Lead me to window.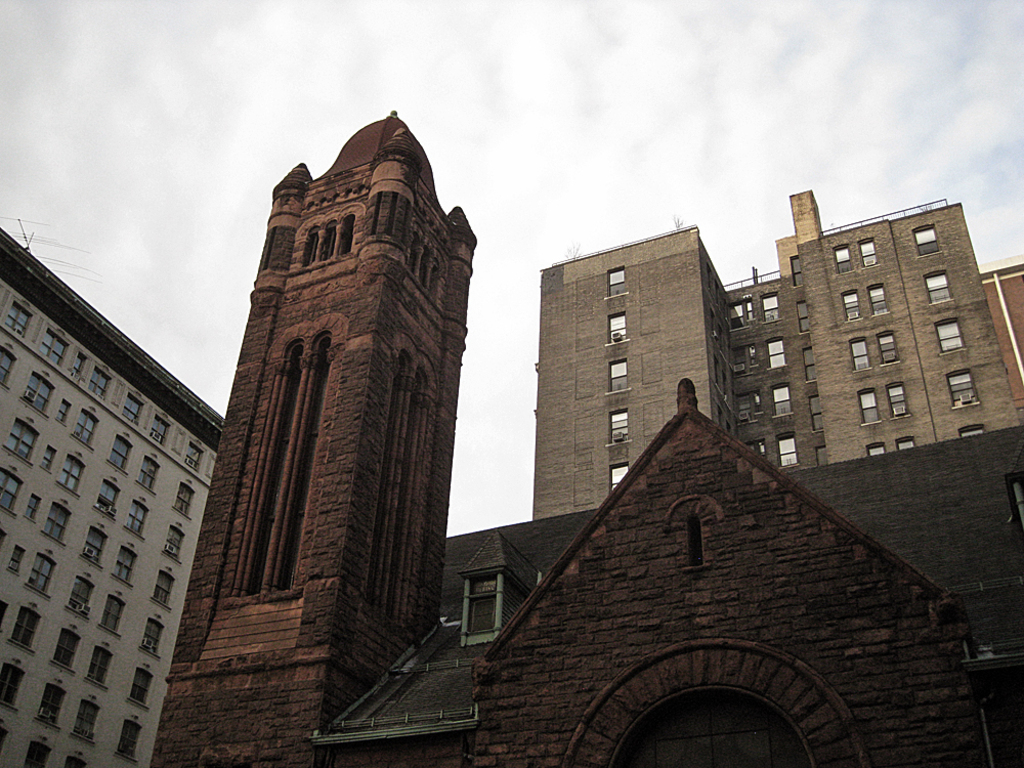
Lead to 685, 512, 701, 570.
